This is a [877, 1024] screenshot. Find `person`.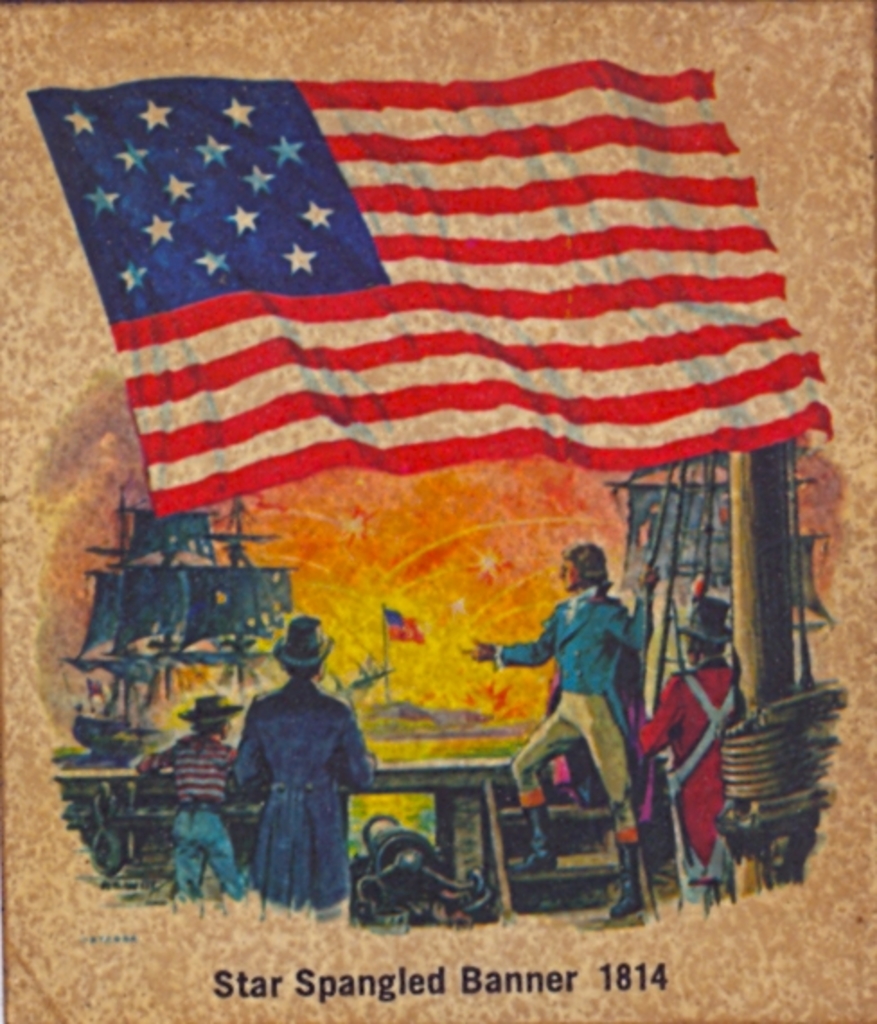
Bounding box: 216:613:374:932.
